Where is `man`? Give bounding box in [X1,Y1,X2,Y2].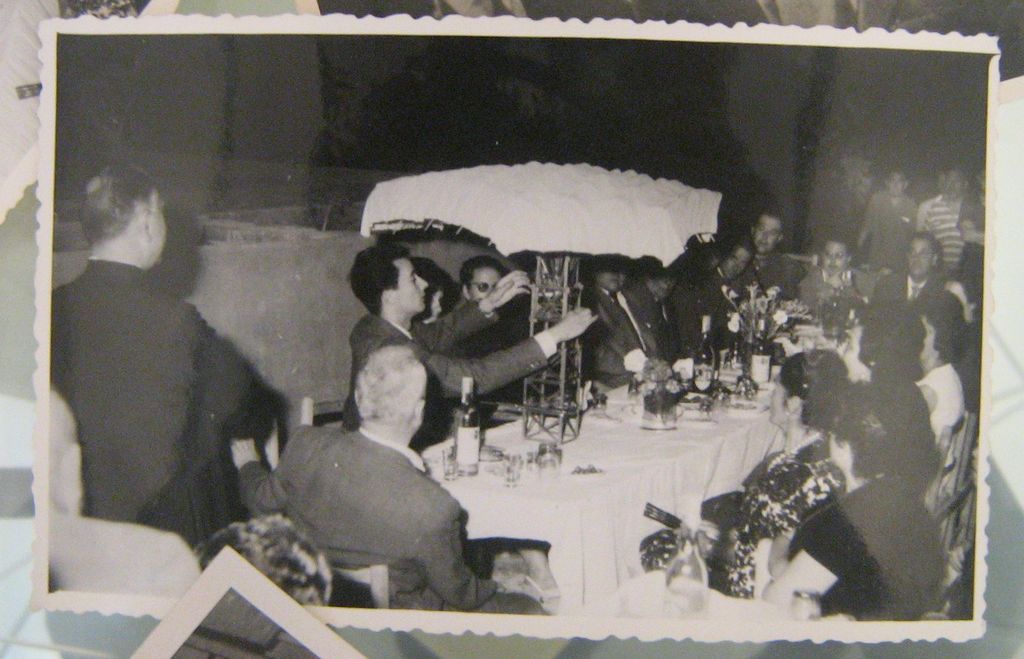
[922,165,974,275].
